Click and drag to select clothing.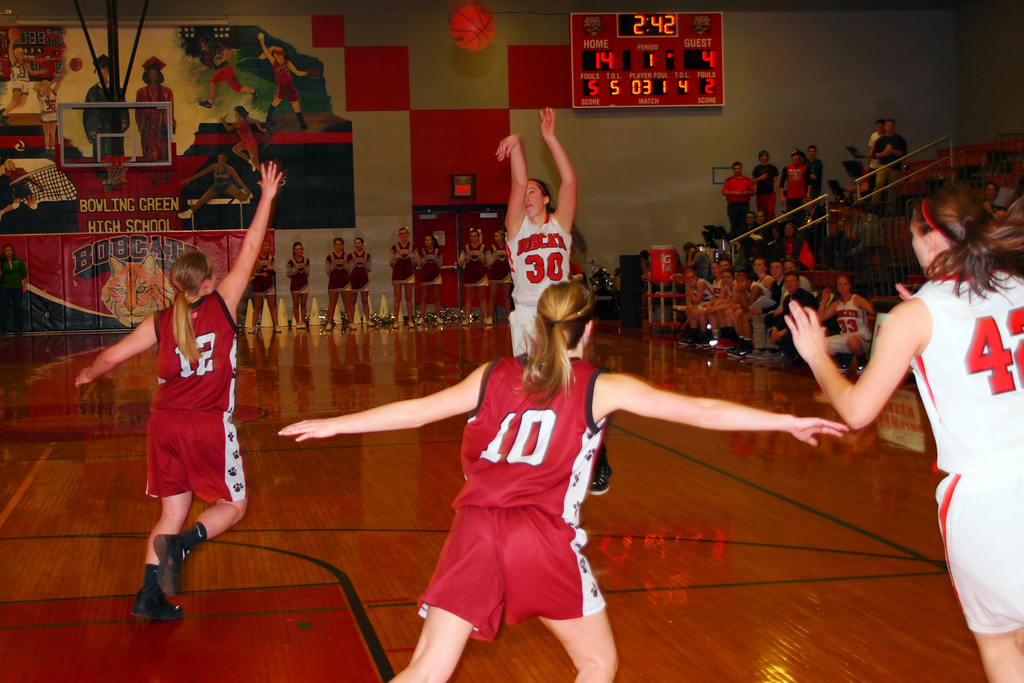
Selection: crop(342, 249, 376, 290).
